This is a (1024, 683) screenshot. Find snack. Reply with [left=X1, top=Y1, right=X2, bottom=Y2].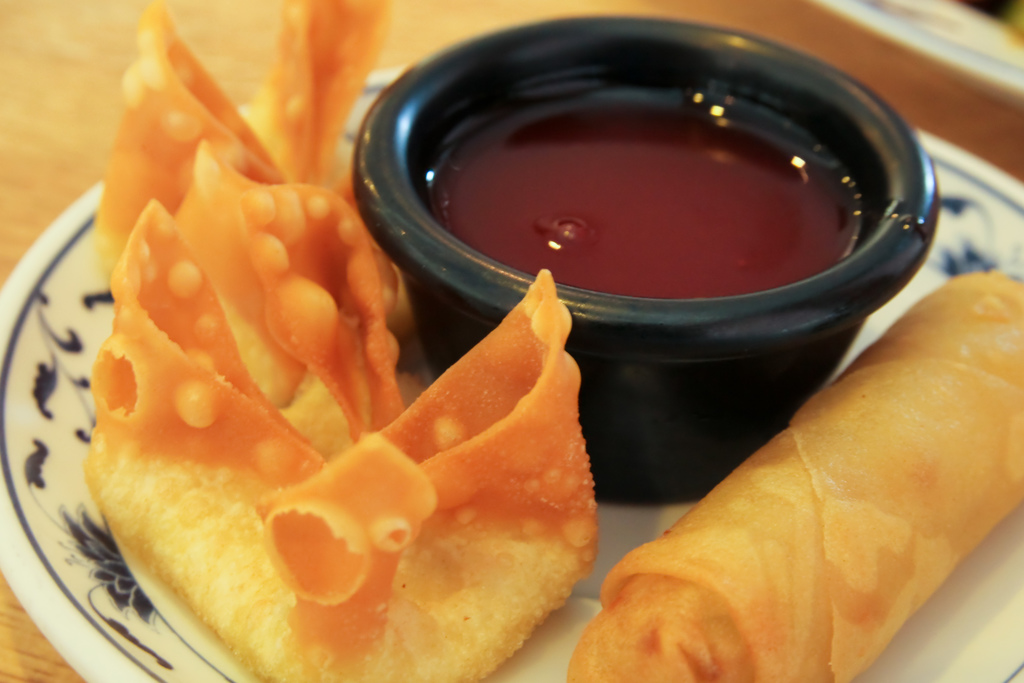
[left=580, top=268, right=1023, bottom=682].
